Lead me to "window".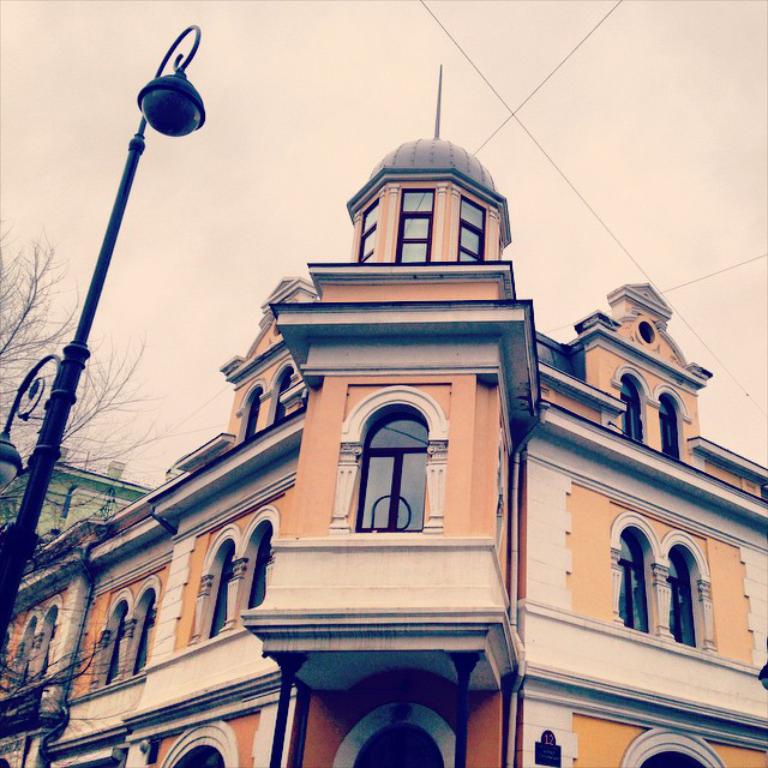
Lead to left=232, top=350, right=304, bottom=443.
